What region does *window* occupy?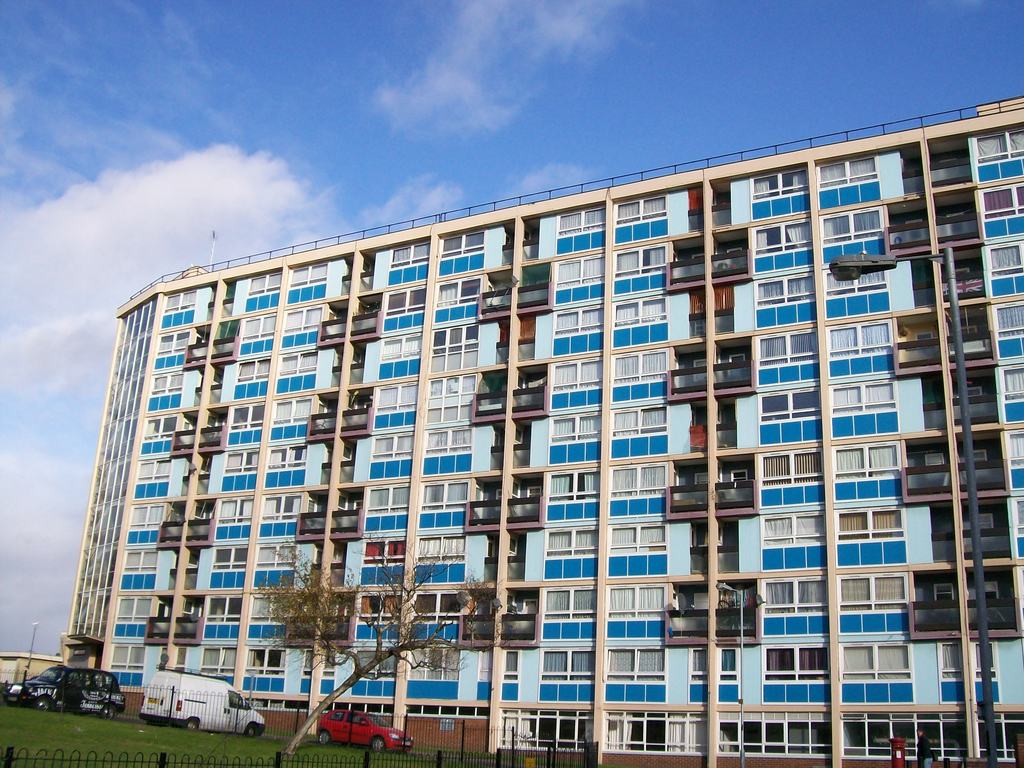
237 356 271 382.
